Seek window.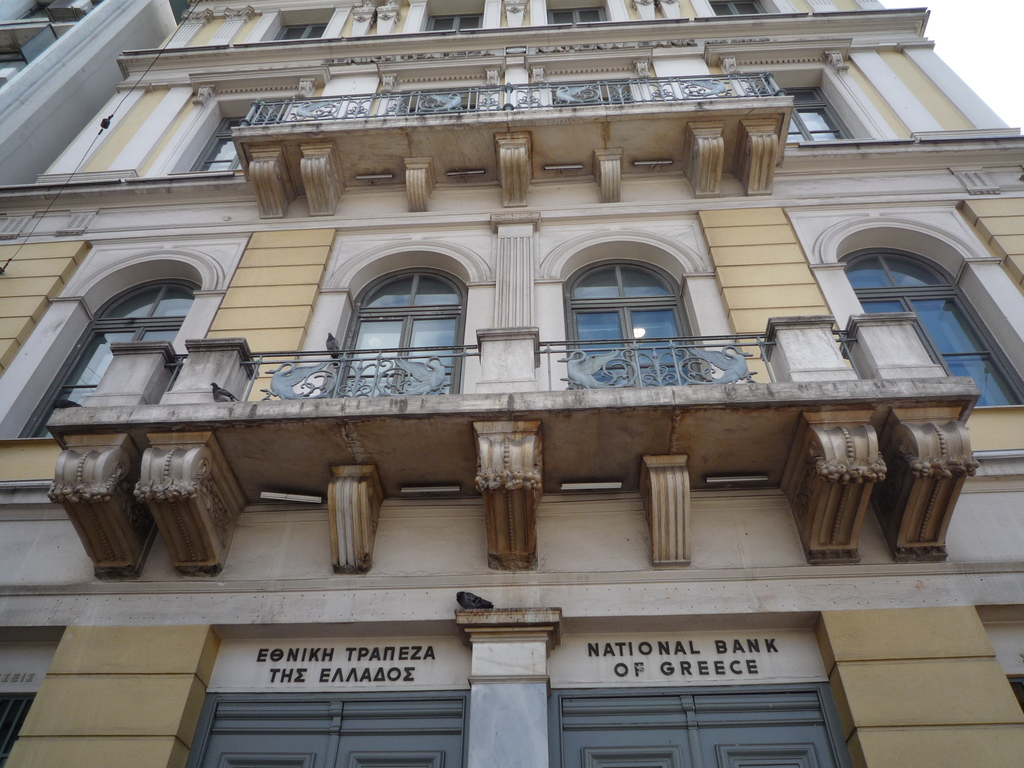
bbox=(842, 250, 1023, 417).
